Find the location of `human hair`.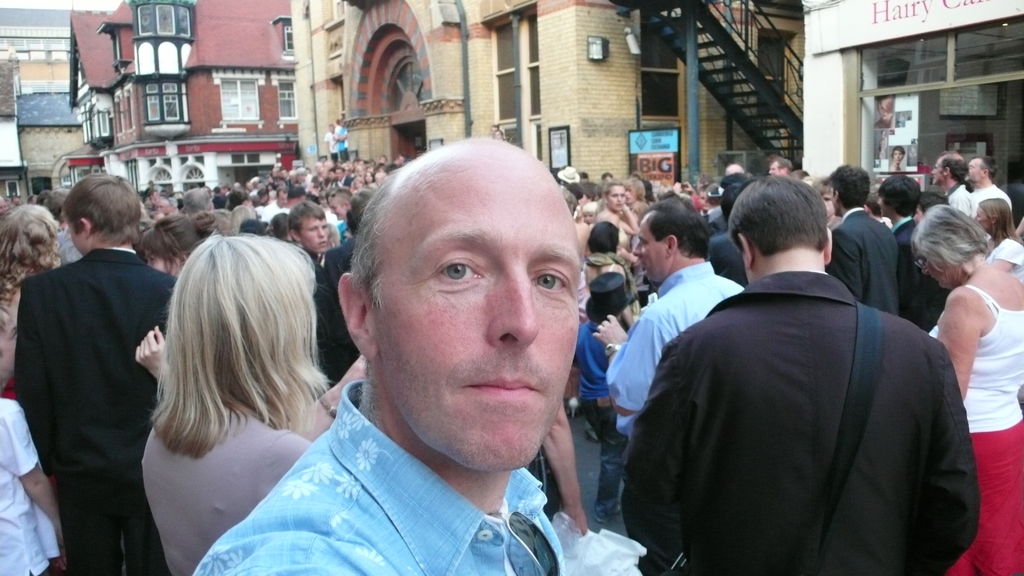
Location: pyautogui.locateOnScreen(180, 184, 210, 215).
